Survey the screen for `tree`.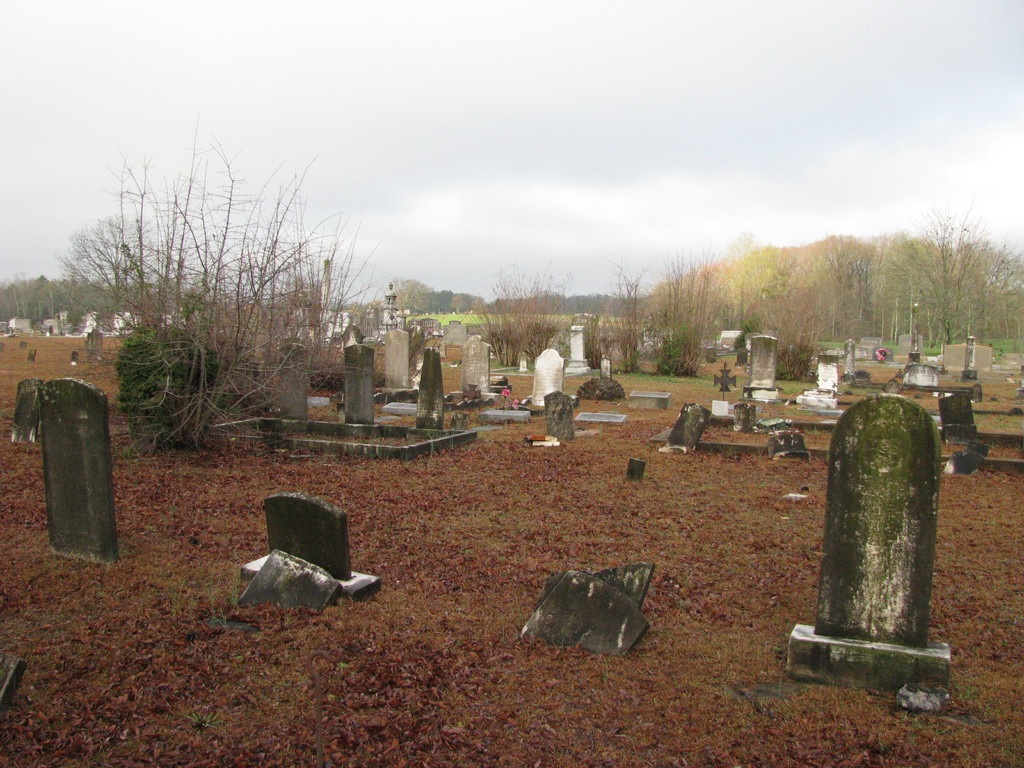
Survey found: (x1=470, y1=256, x2=572, y2=367).
